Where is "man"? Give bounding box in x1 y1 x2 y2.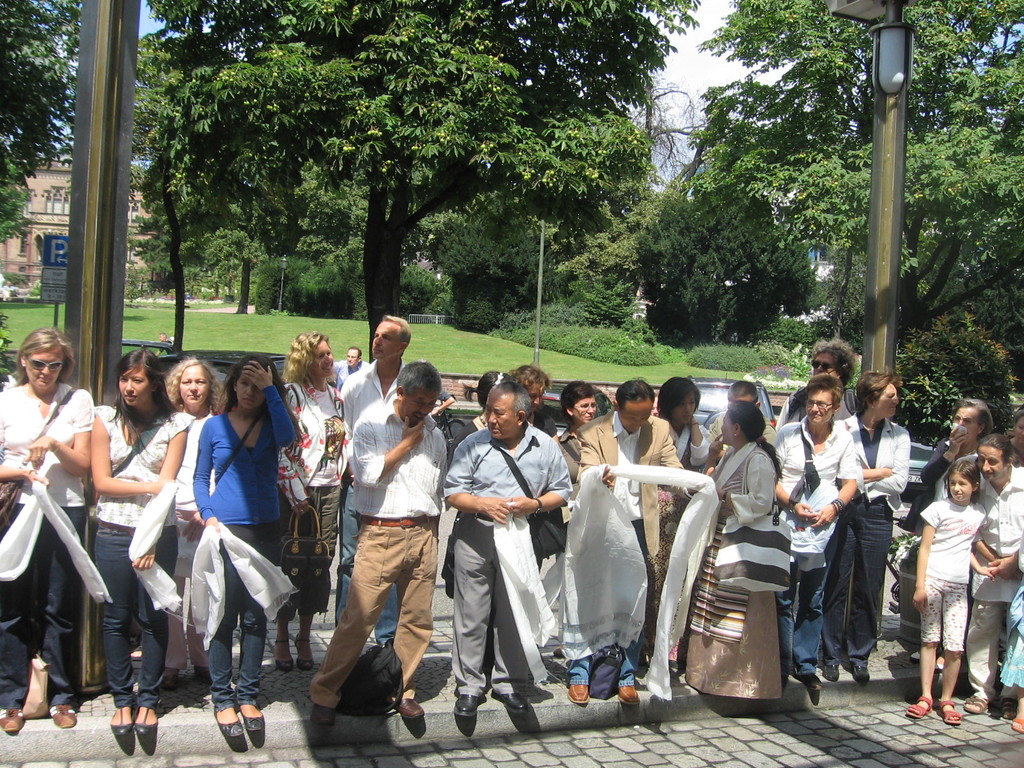
968 436 1023 714.
